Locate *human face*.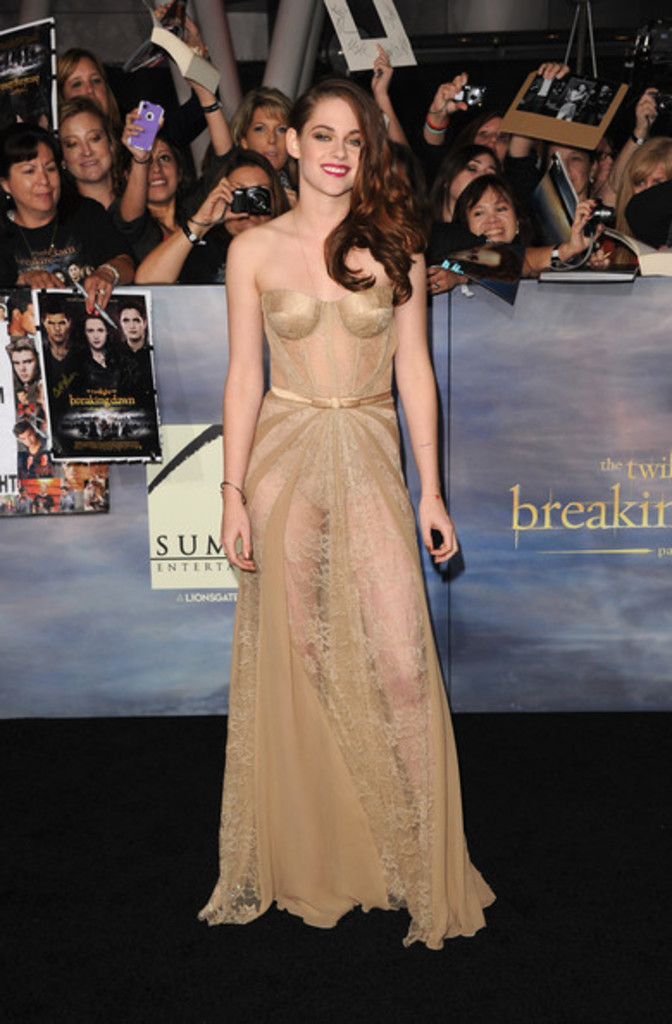
Bounding box: 3, 141, 64, 214.
